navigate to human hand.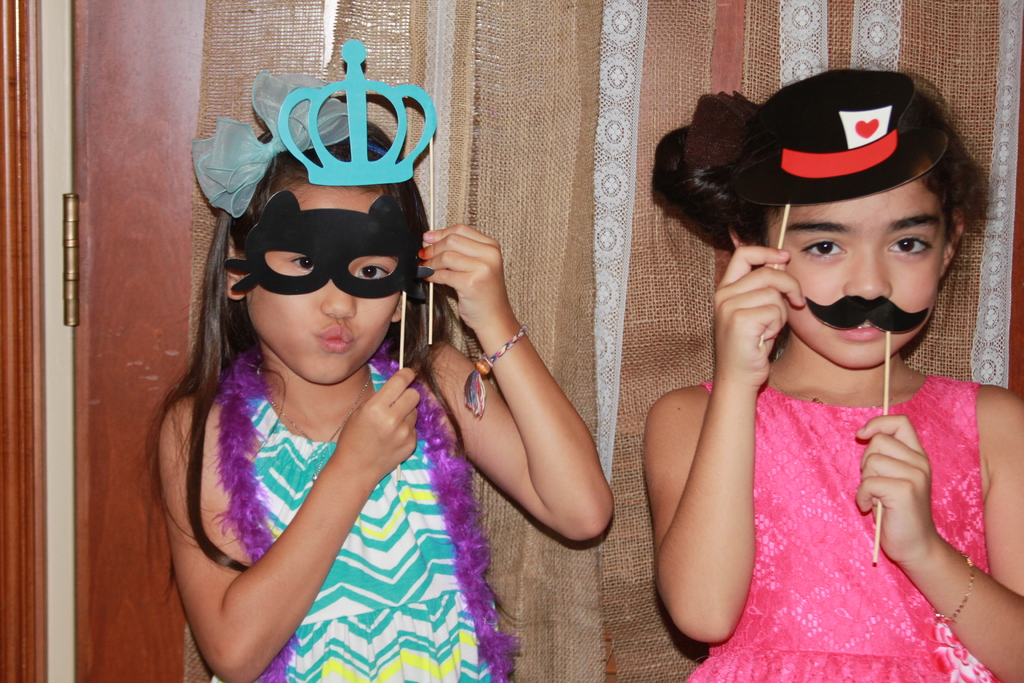
Navigation target: locate(419, 217, 508, 342).
